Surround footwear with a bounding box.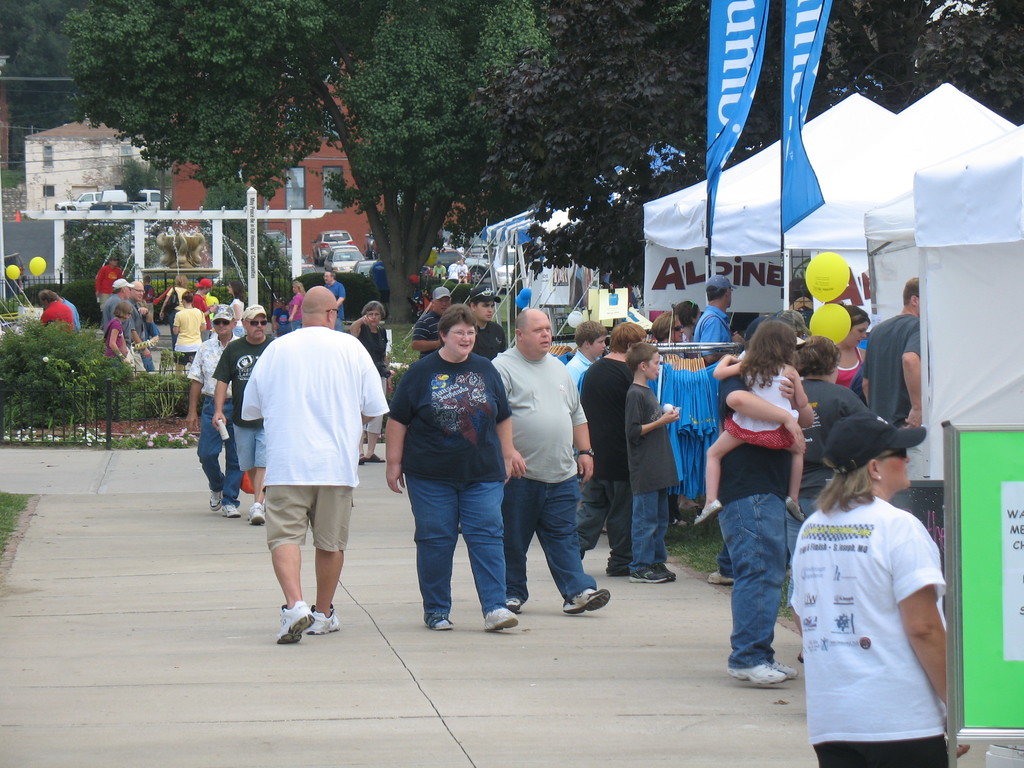
x1=772, y1=660, x2=797, y2=679.
